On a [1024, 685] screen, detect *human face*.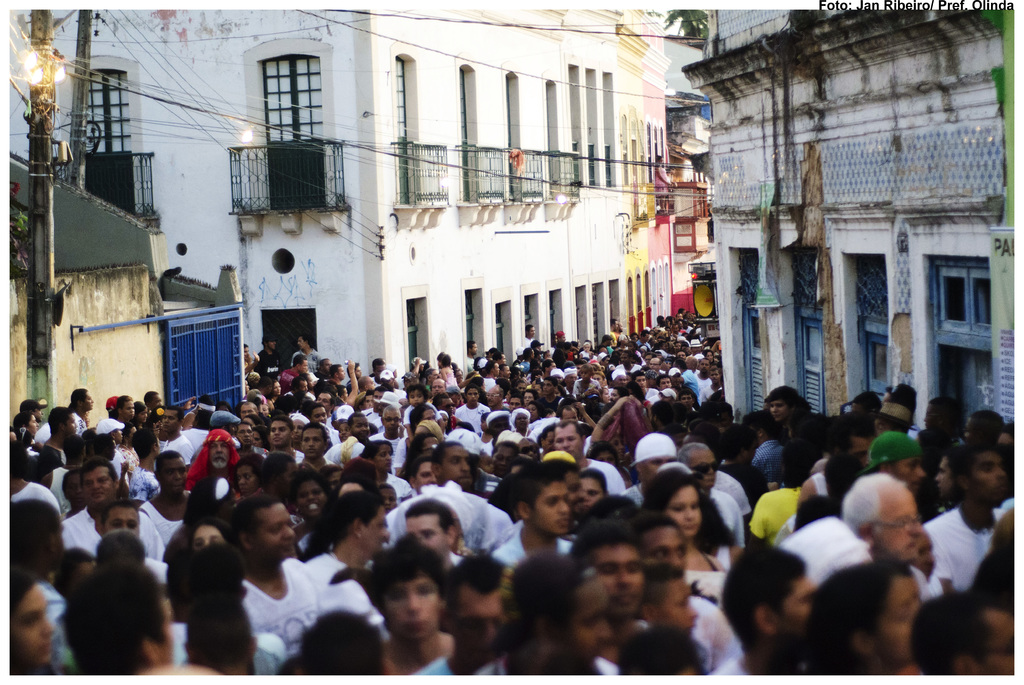
l=593, t=543, r=648, b=619.
